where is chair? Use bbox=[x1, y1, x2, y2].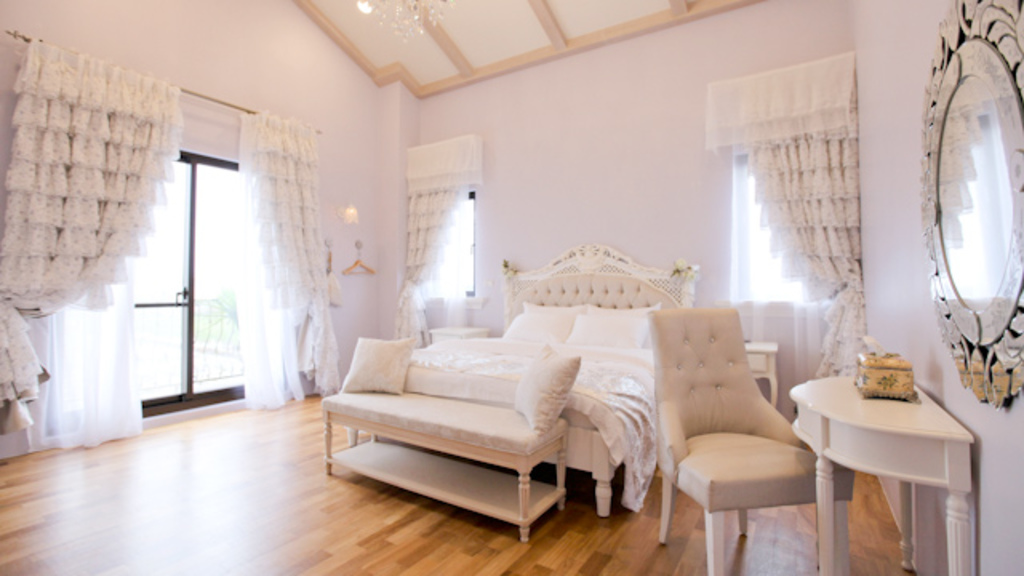
bbox=[634, 299, 845, 568].
